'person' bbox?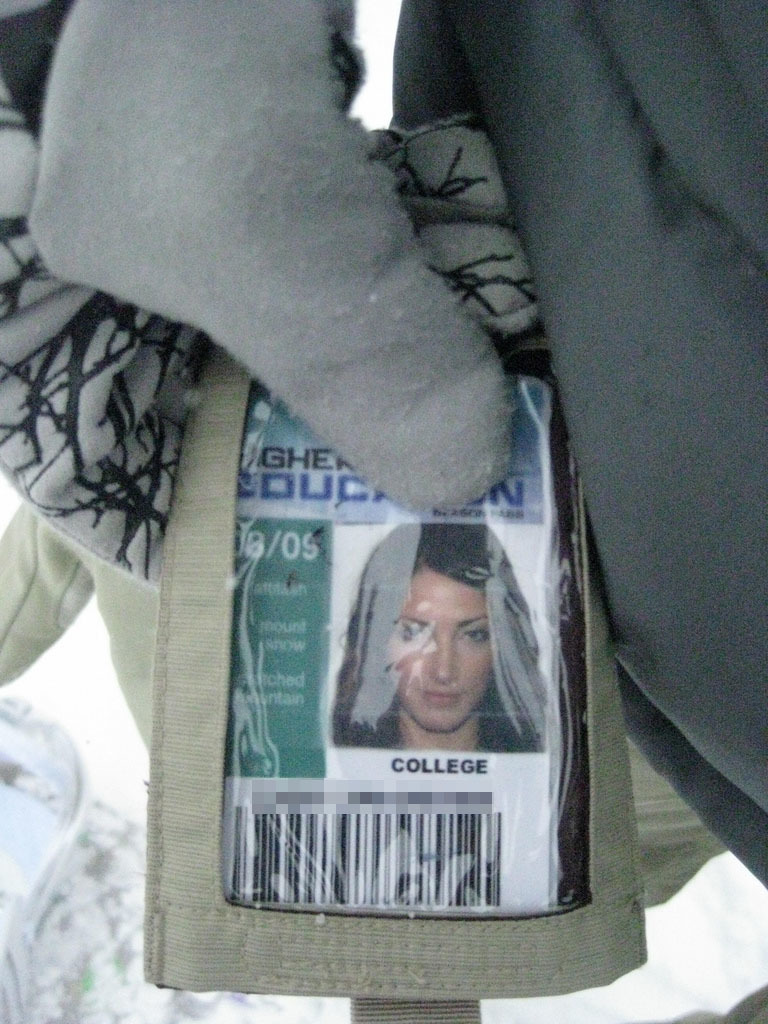
l=329, t=525, r=545, b=757
